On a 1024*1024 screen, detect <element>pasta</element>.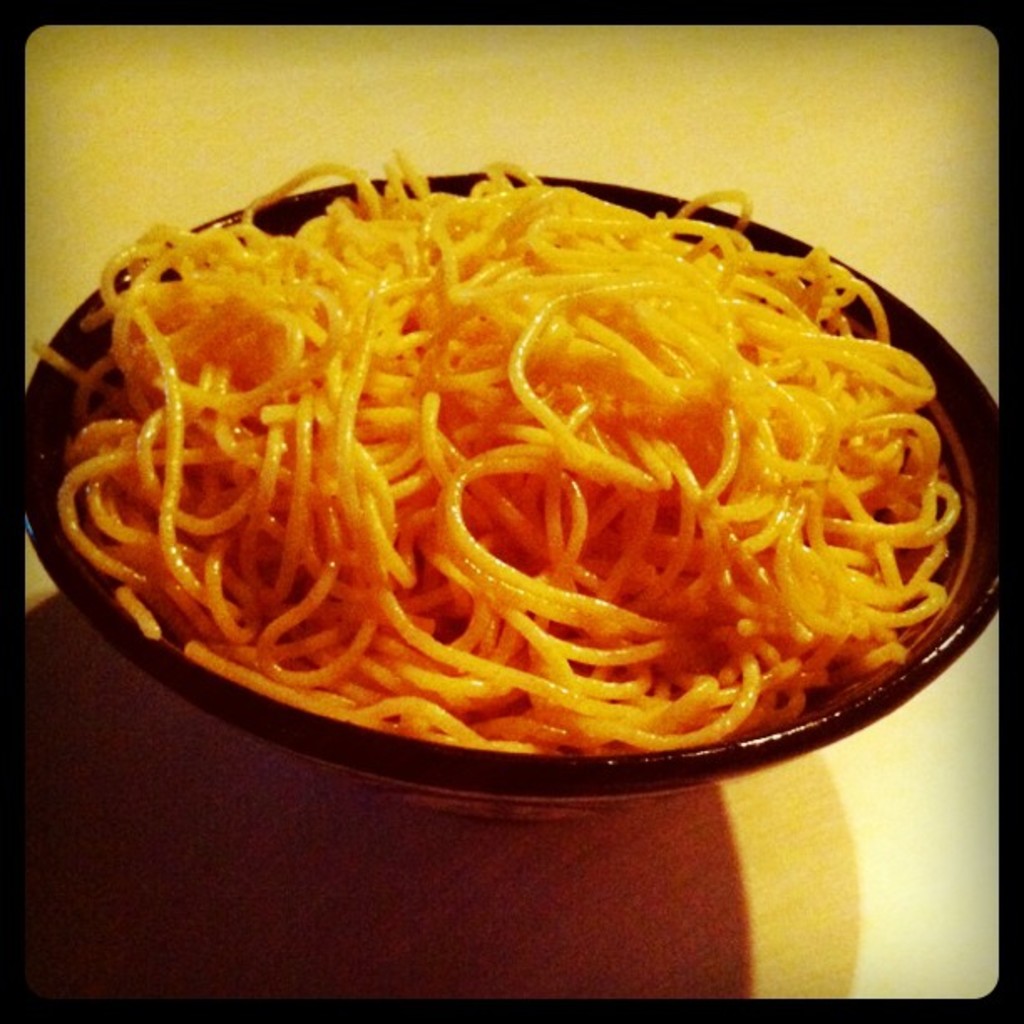
(x1=169, y1=191, x2=987, y2=674).
